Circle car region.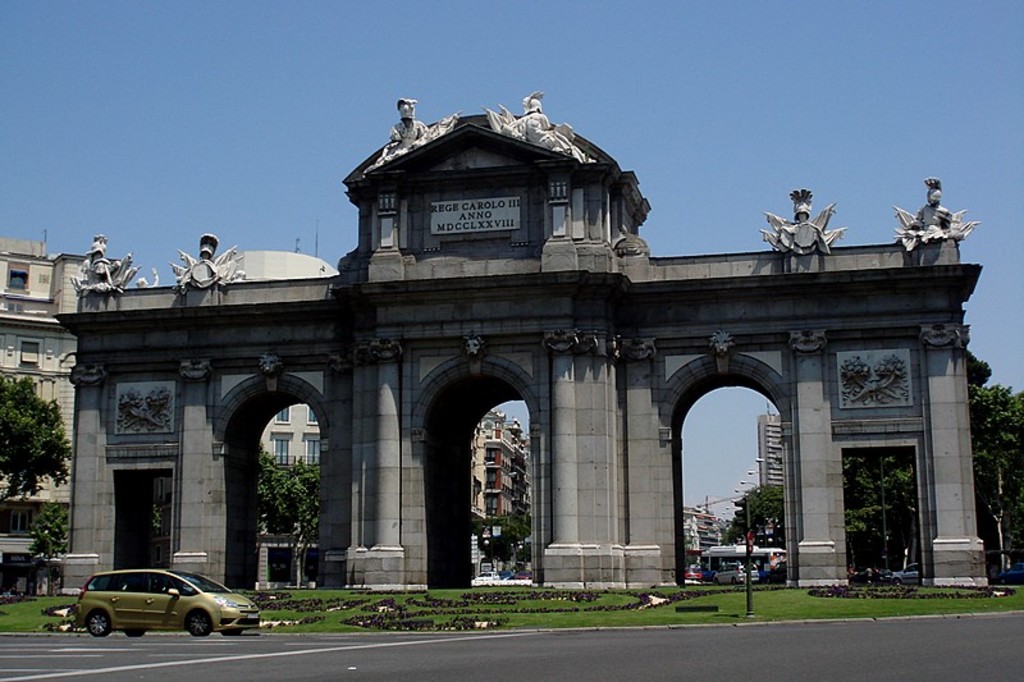
Region: {"left": 851, "top": 571, "right": 879, "bottom": 583}.
